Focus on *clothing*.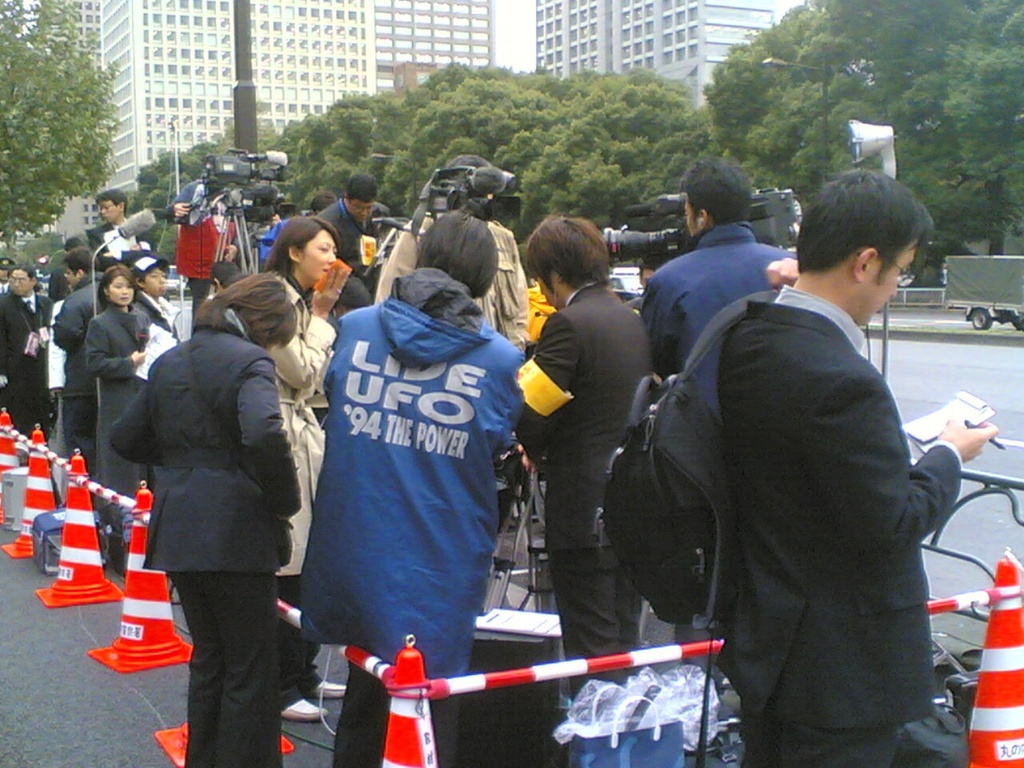
Focused at region(49, 266, 106, 476).
